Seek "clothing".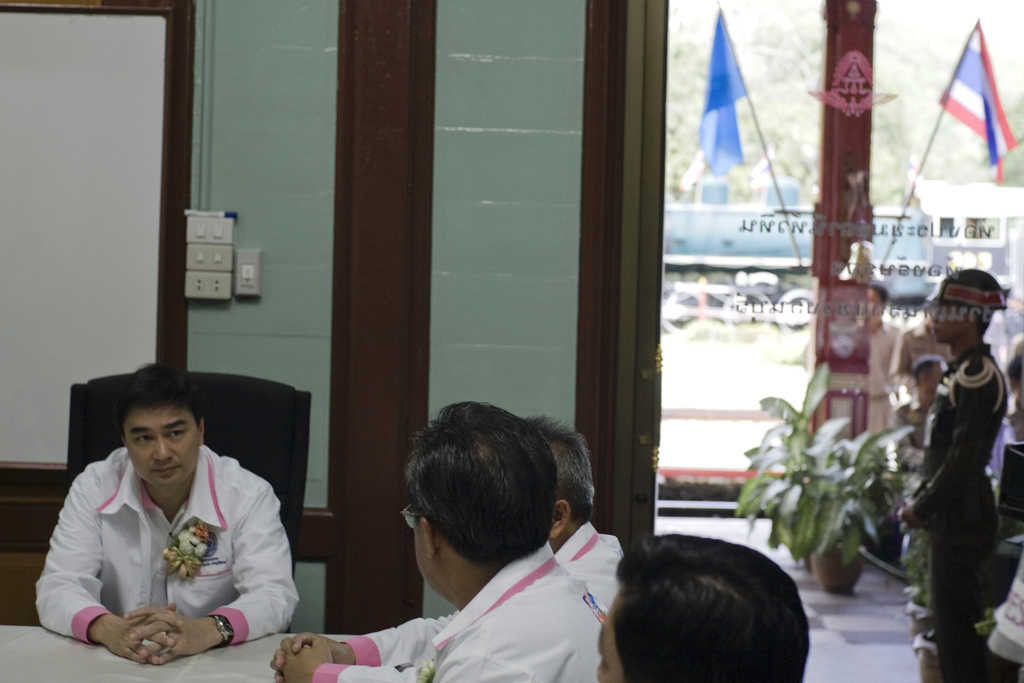
[x1=42, y1=427, x2=294, y2=659].
